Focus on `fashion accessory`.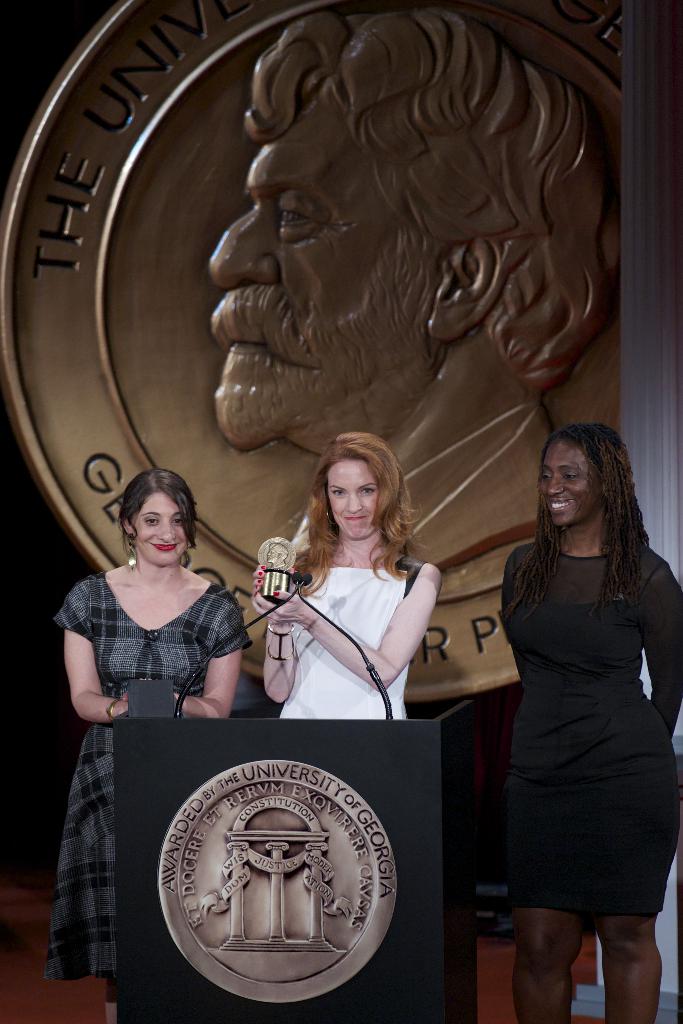
Focused at box=[107, 696, 119, 721].
